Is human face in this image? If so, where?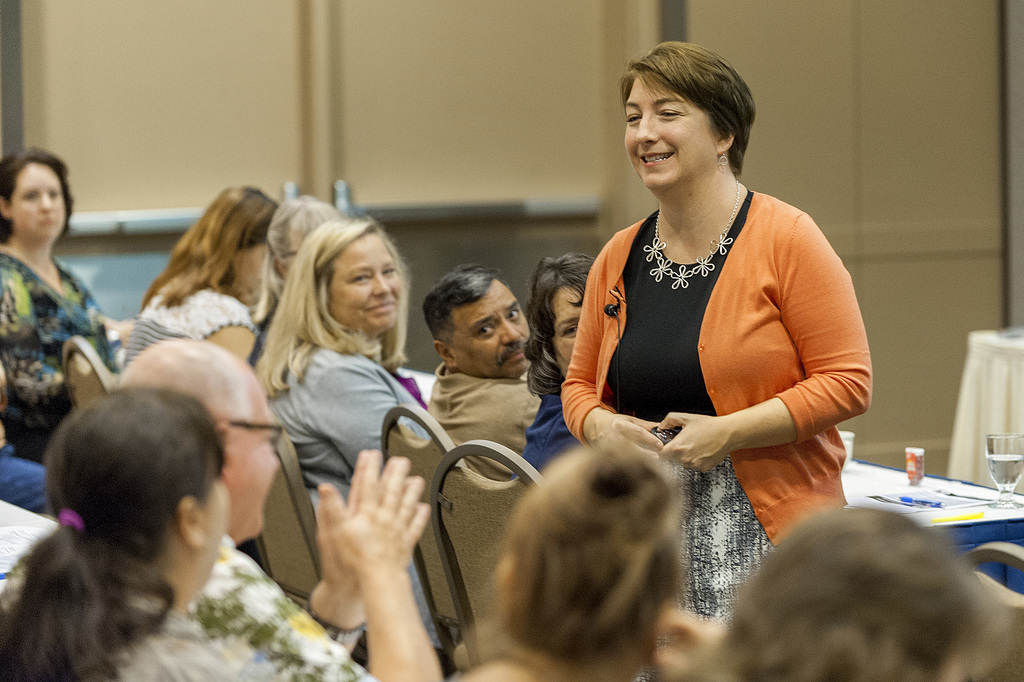
Yes, at [x1=622, y1=74, x2=714, y2=191].
